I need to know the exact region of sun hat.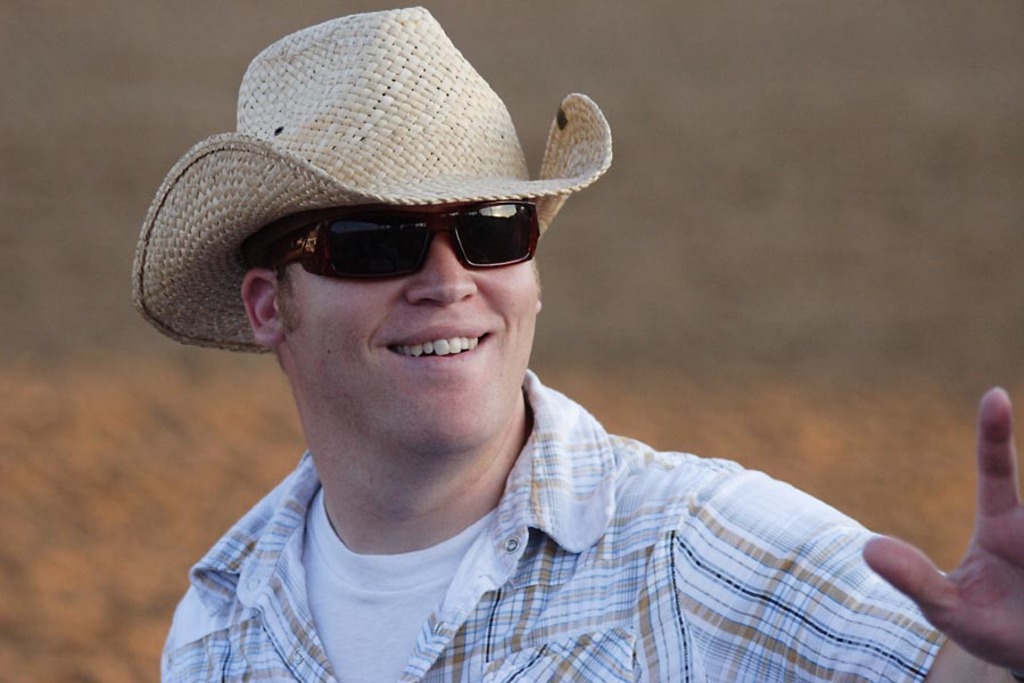
Region: pyautogui.locateOnScreen(129, 5, 627, 359).
